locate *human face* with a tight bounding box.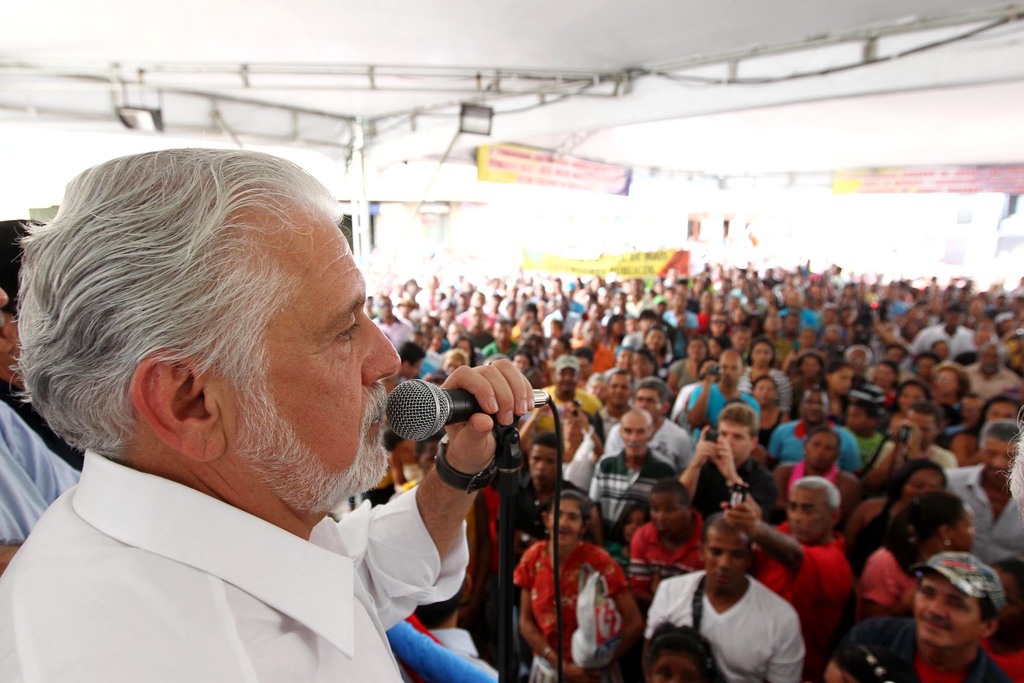
Rect(590, 379, 609, 399).
